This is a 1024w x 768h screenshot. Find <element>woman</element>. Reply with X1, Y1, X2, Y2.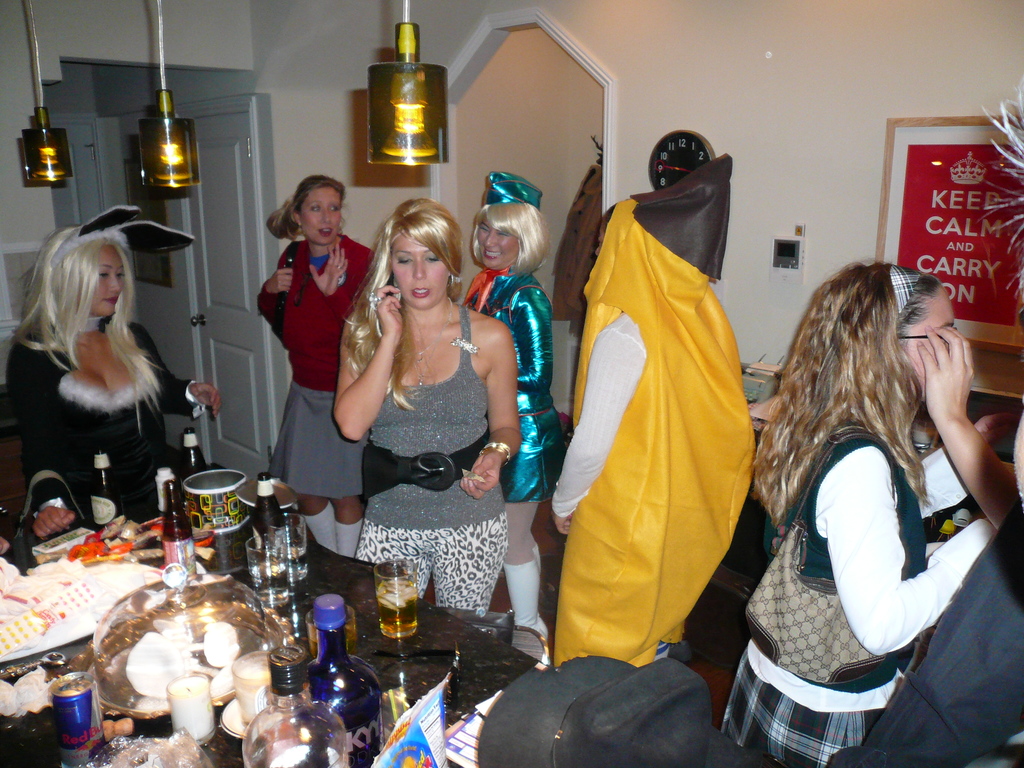
251, 170, 386, 561.
